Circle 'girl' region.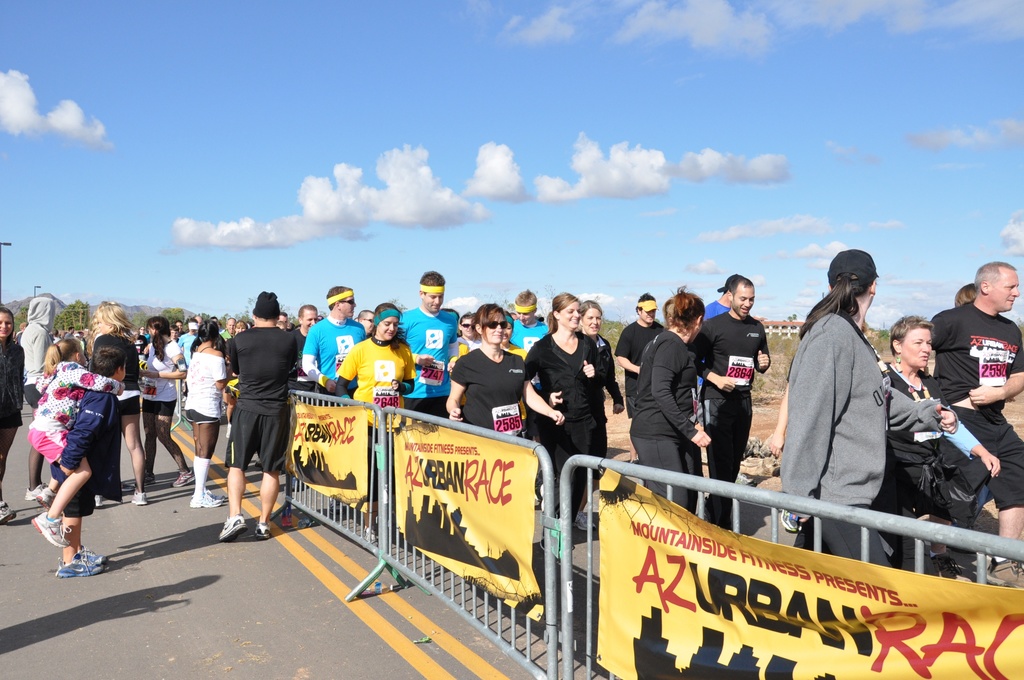
Region: 28/336/124/547.
